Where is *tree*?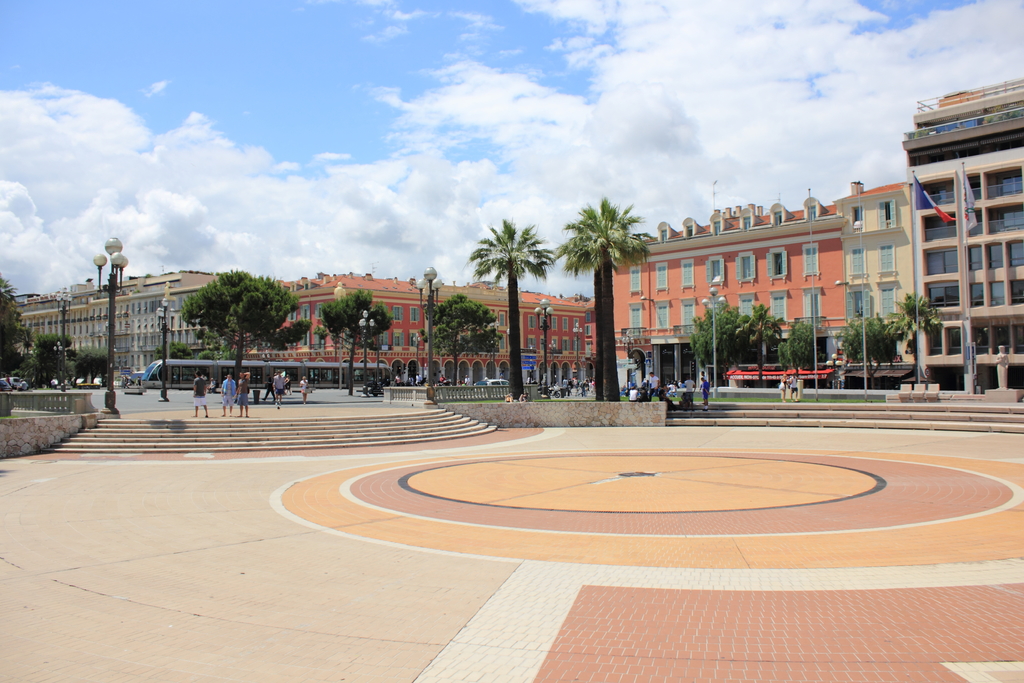
region(684, 300, 750, 381).
